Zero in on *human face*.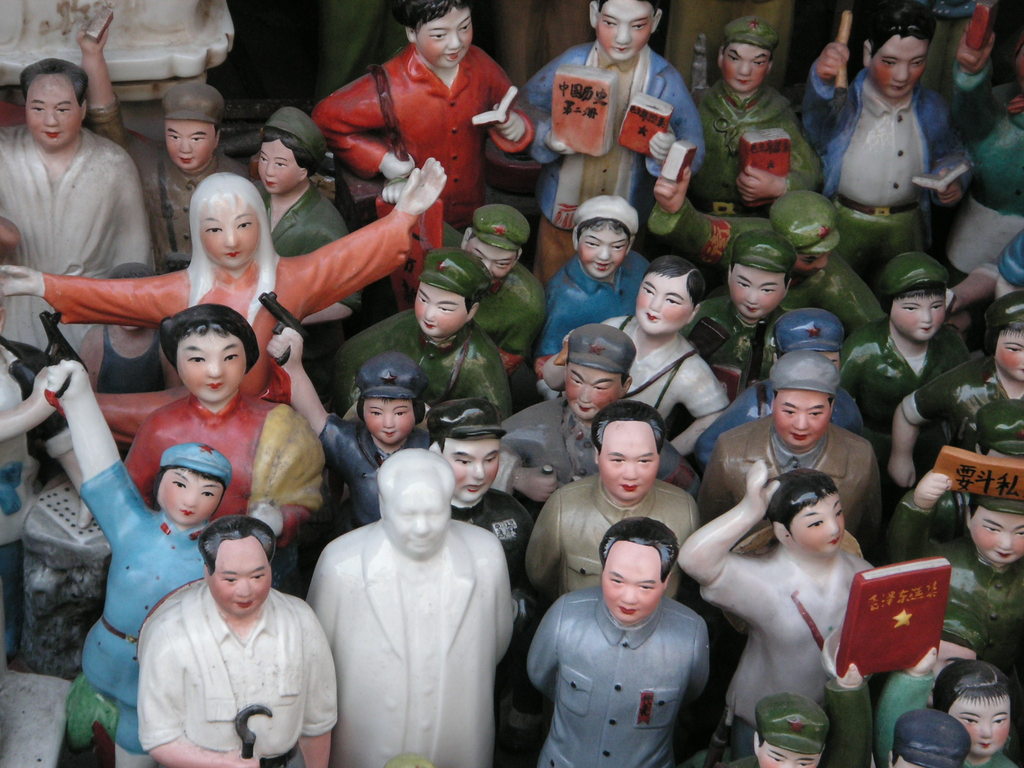
Zeroed in: <box>732,266,790,324</box>.
